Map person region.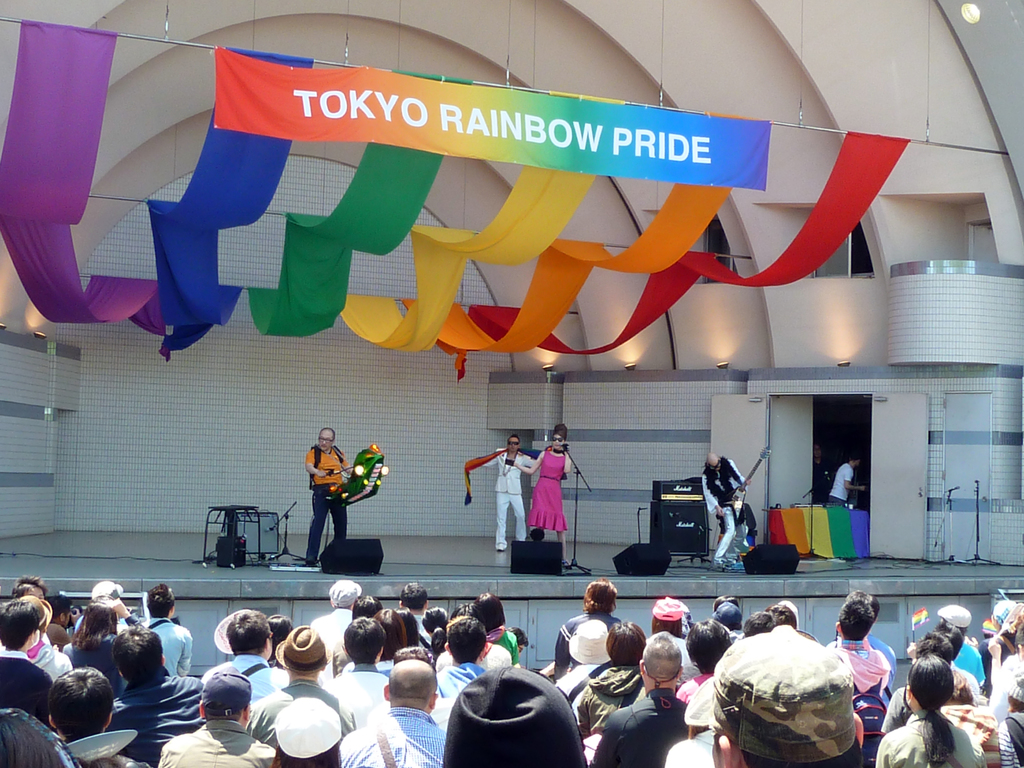
Mapped to 468, 433, 532, 554.
